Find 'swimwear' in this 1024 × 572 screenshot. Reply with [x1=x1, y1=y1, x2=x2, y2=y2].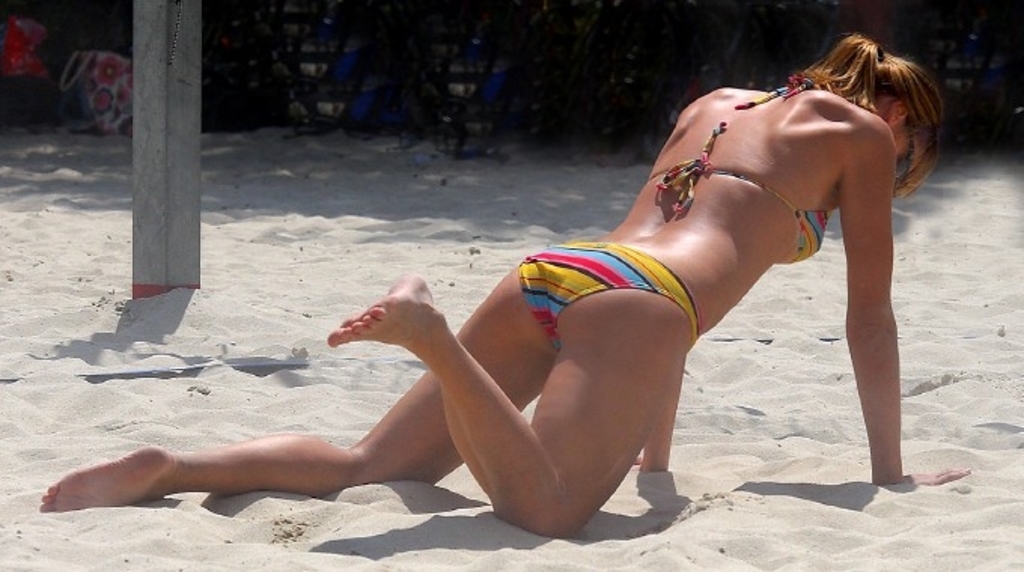
[x1=523, y1=239, x2=705, y2=364].
